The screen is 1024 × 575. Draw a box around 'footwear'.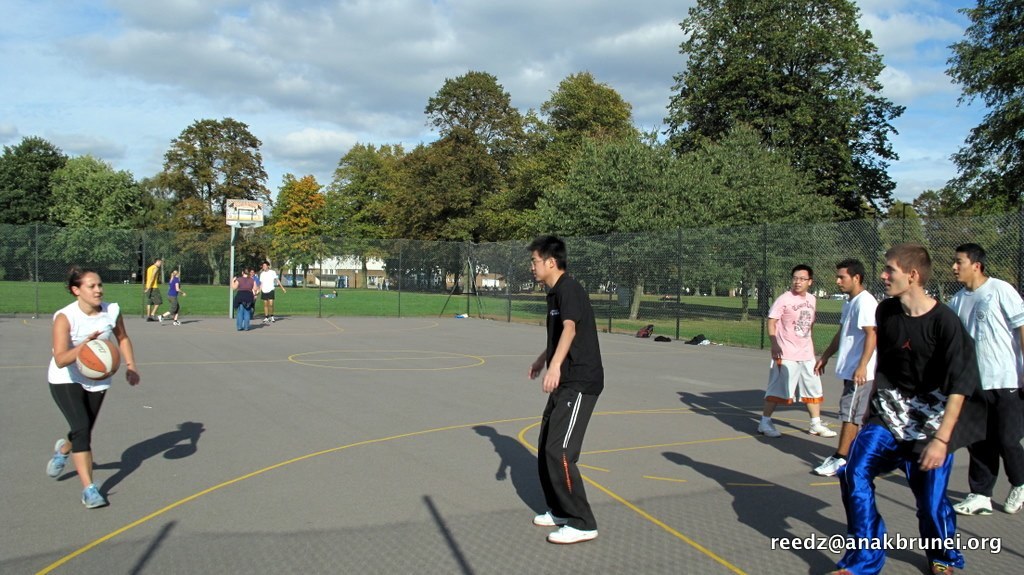
[175, 321, 180, 326].
